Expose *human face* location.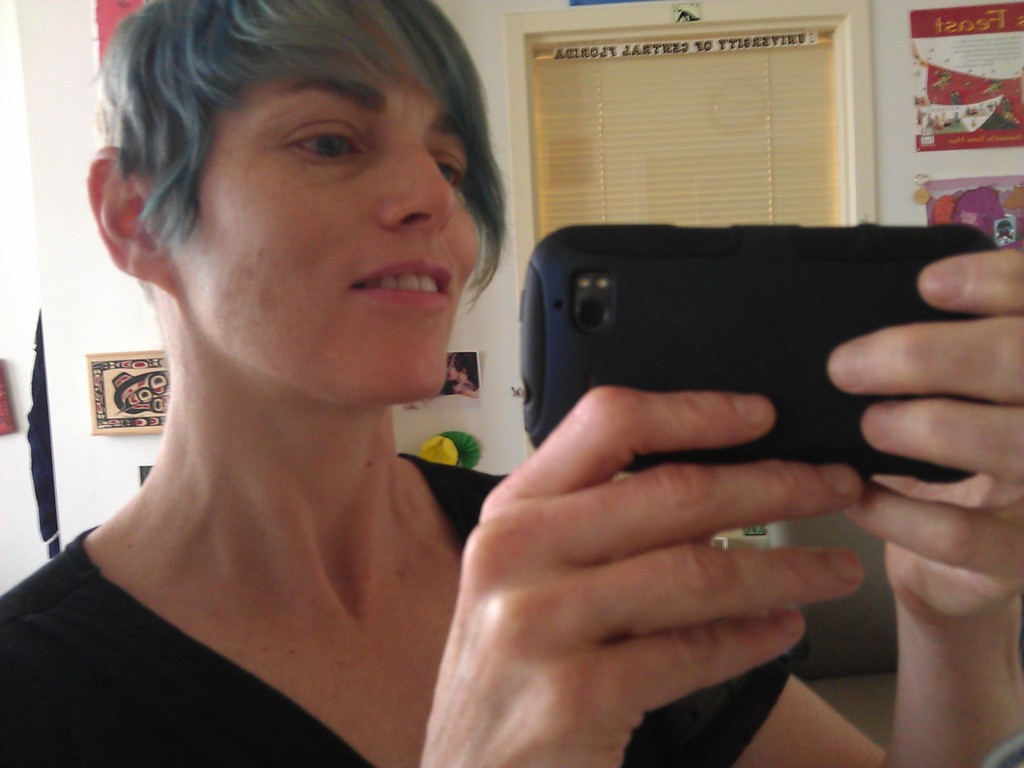
Exposed at [x1=170, y1=13, x2=480, y2=397].
